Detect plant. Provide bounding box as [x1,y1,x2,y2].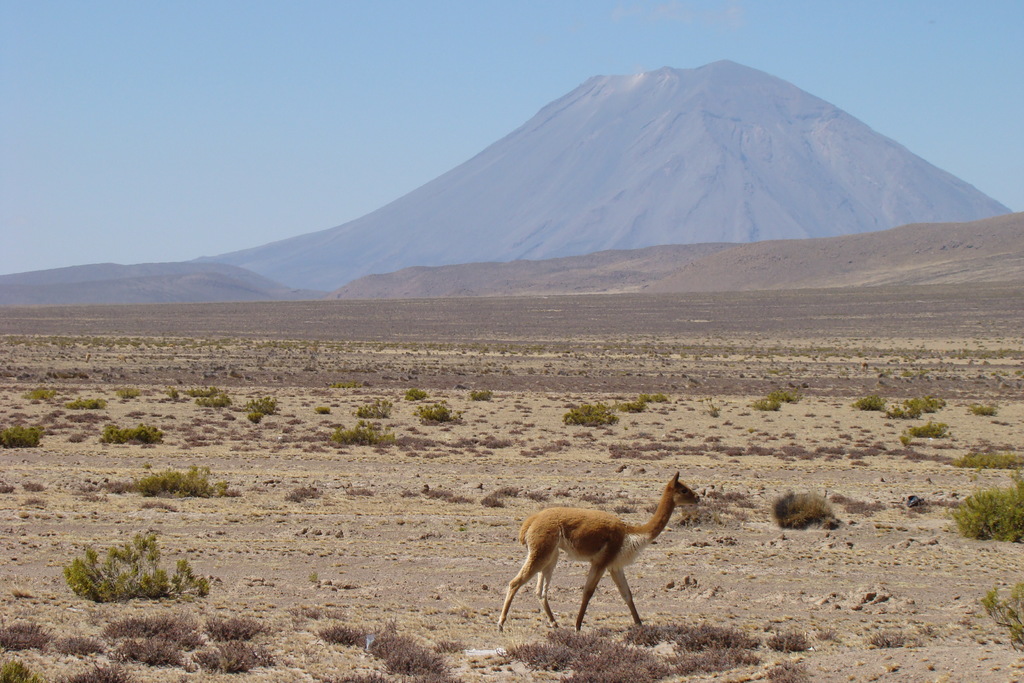
[976,592,1023,651].
